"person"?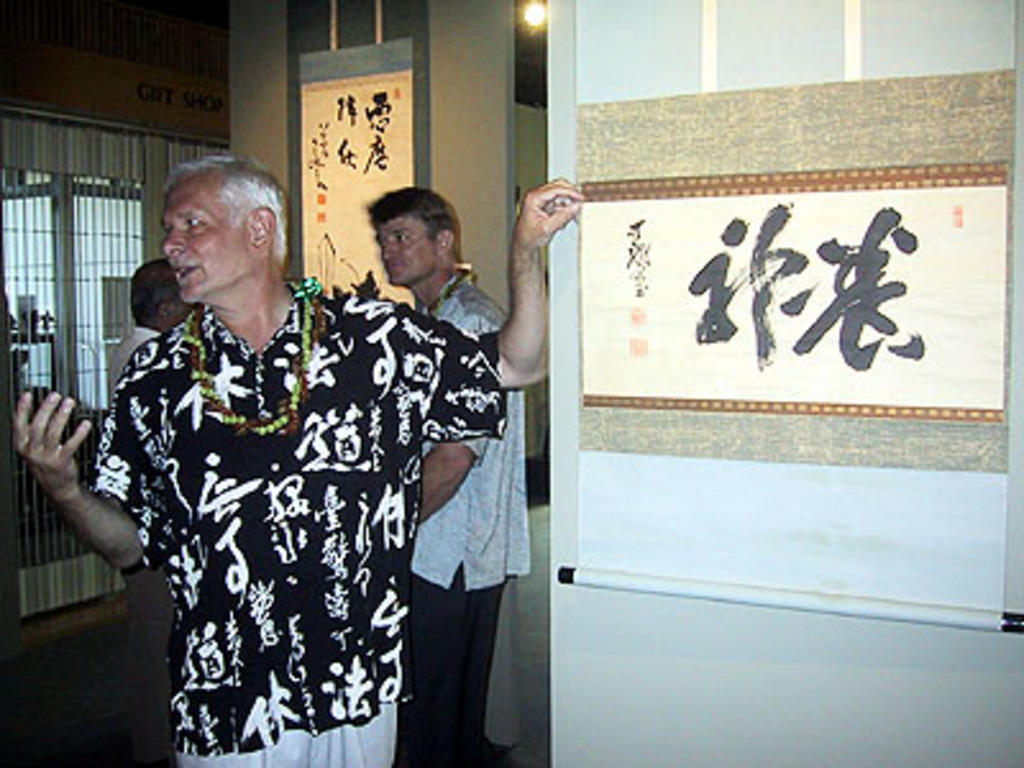
rect(369, 184, 532, 765)
